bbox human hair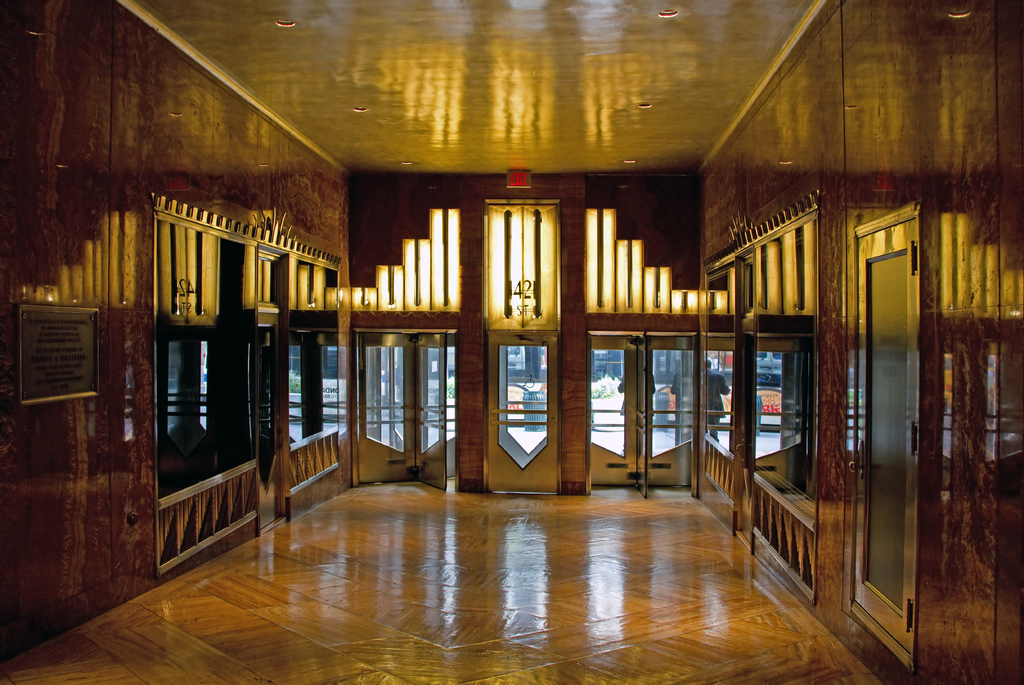
(705,359,712,368)
